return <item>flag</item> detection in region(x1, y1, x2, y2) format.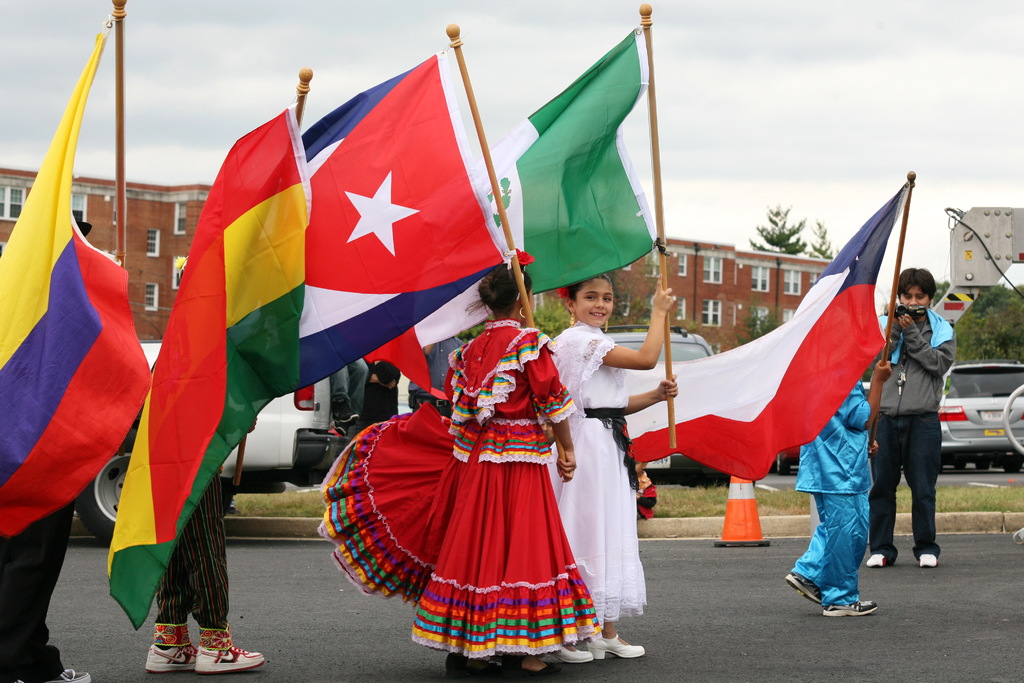
region(527, 29, 657, 289).
